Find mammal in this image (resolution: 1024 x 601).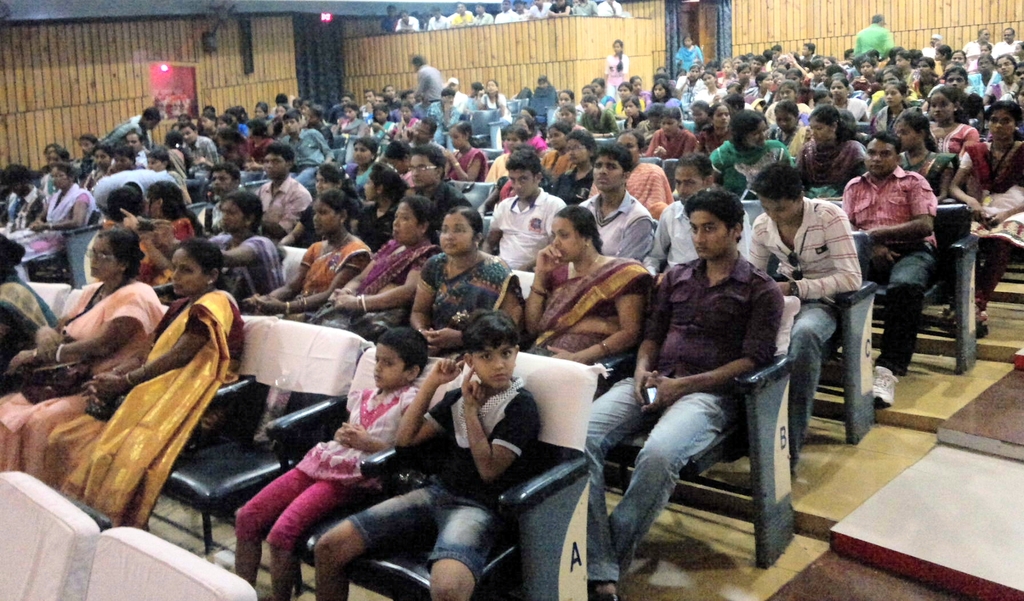
bbox=(404, 205, 531, 355).
